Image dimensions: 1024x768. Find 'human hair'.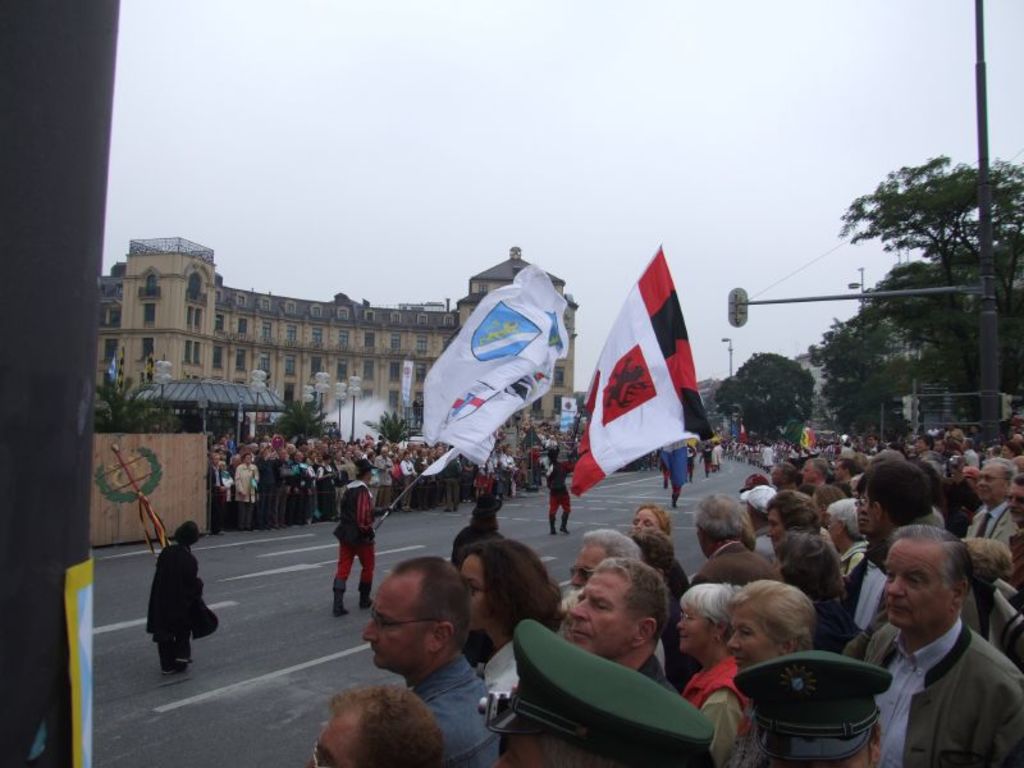
(984, 458, 1020, 486).
